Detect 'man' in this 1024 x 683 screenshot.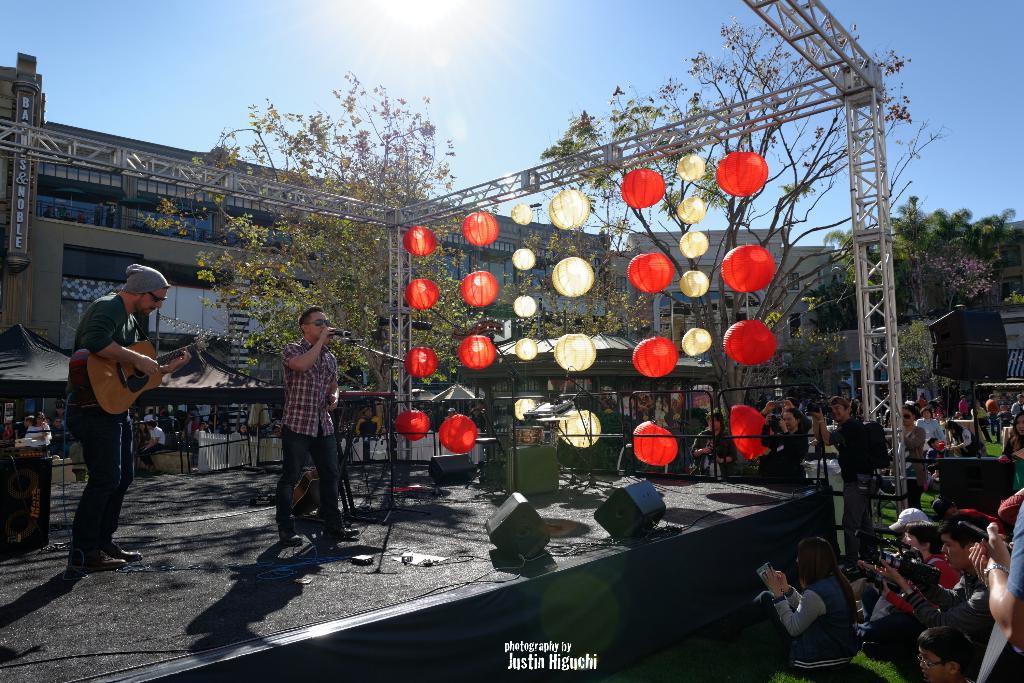
Detection: 810,397,876,577.
